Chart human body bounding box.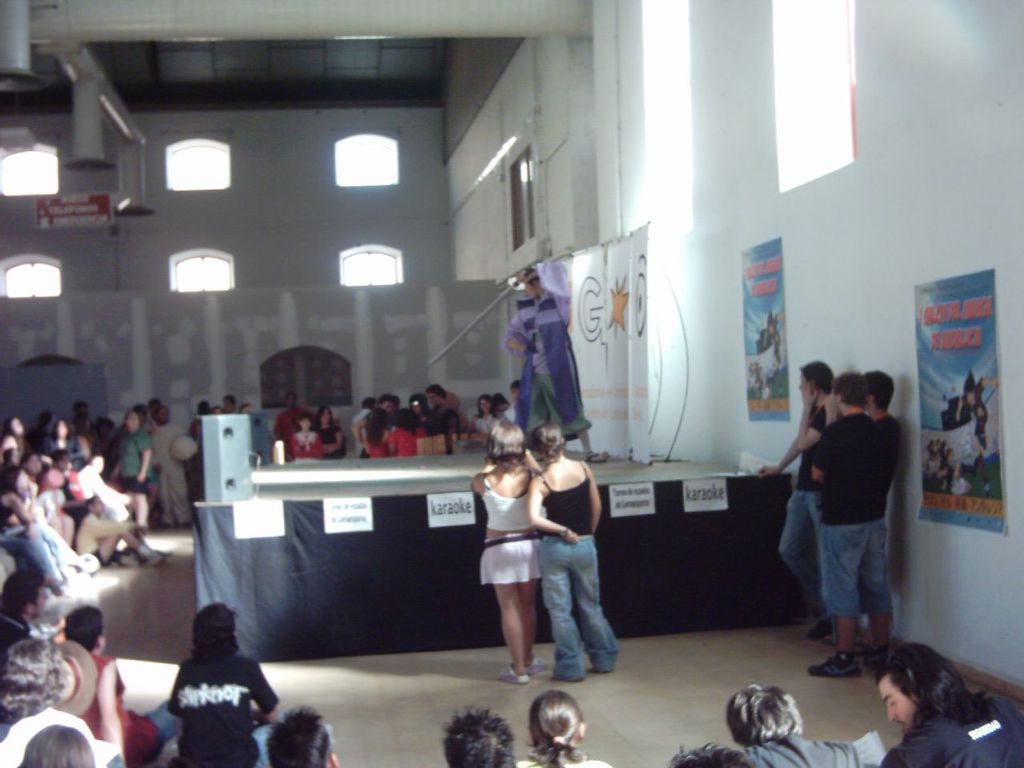
Charted: [470,420,550,686].
